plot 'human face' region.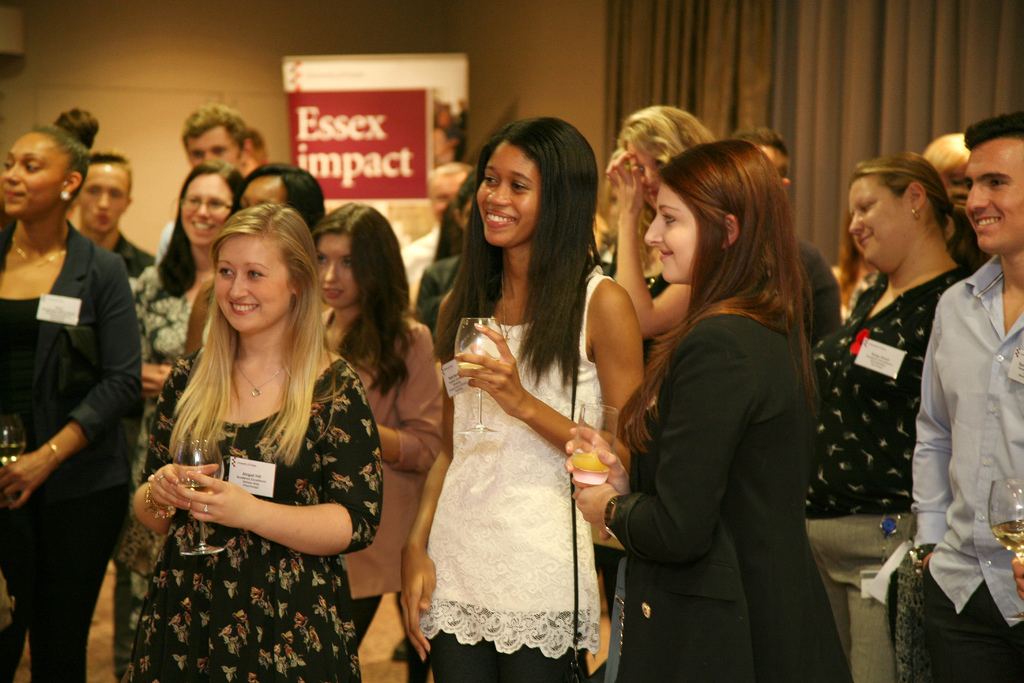
Plotted at (851, 173, 910, 265).
